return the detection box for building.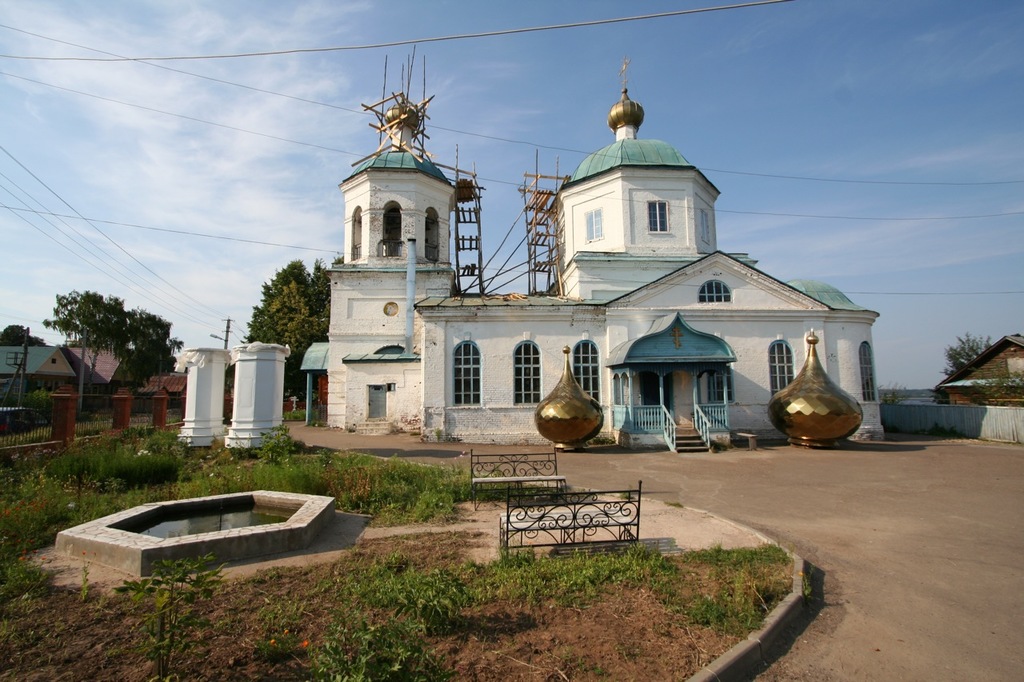
302:39:879:445.
